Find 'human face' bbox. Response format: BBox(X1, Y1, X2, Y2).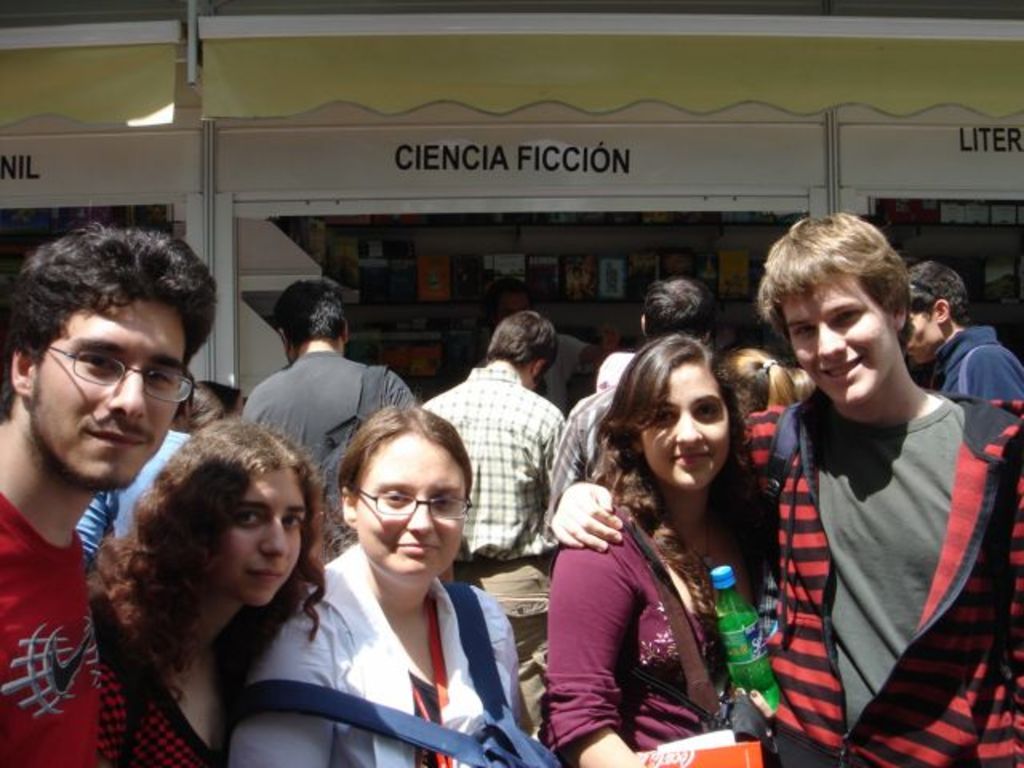
BBox(776, 272, 896, 406).
